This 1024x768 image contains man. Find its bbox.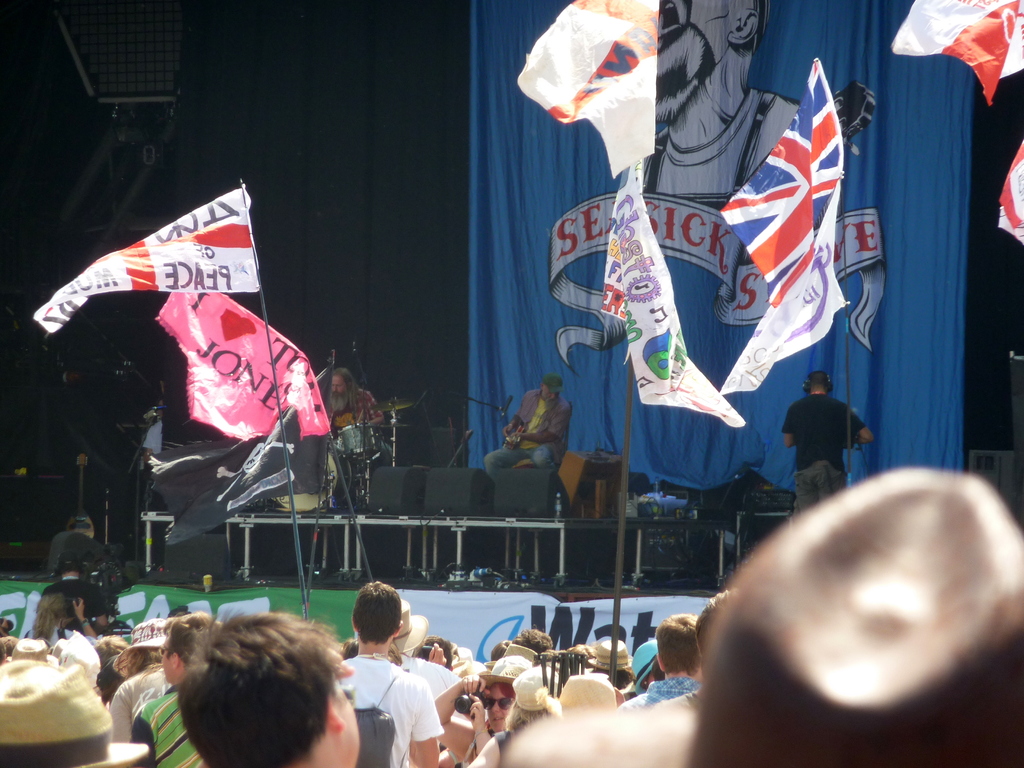
620/613/701/715.
